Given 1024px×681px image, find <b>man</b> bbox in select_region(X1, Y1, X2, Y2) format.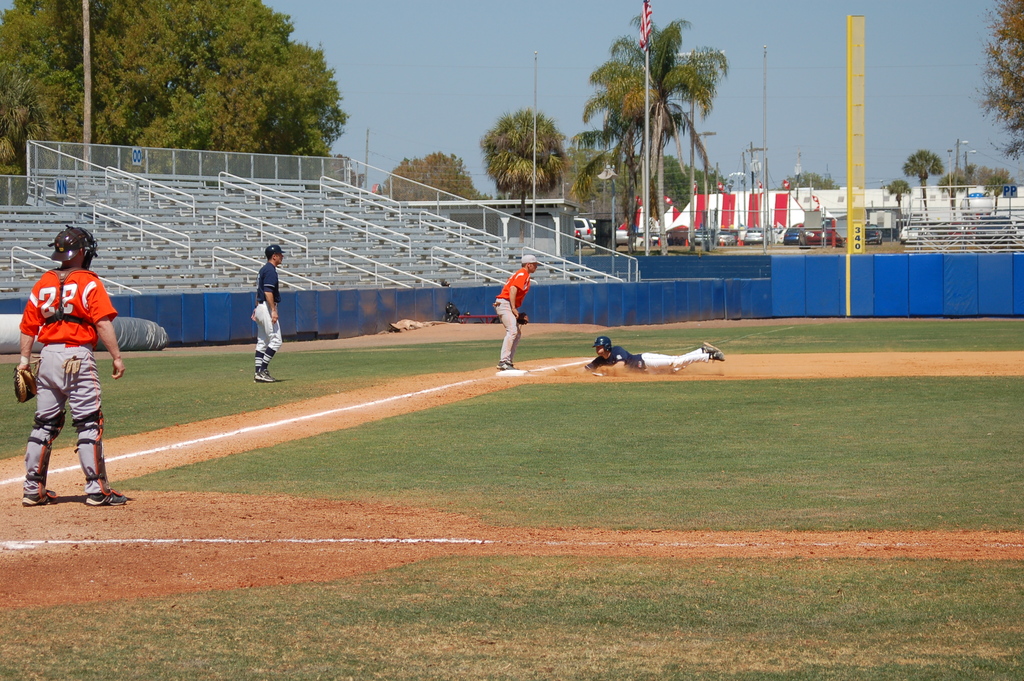
select_region(10, 226, 125, 513).
